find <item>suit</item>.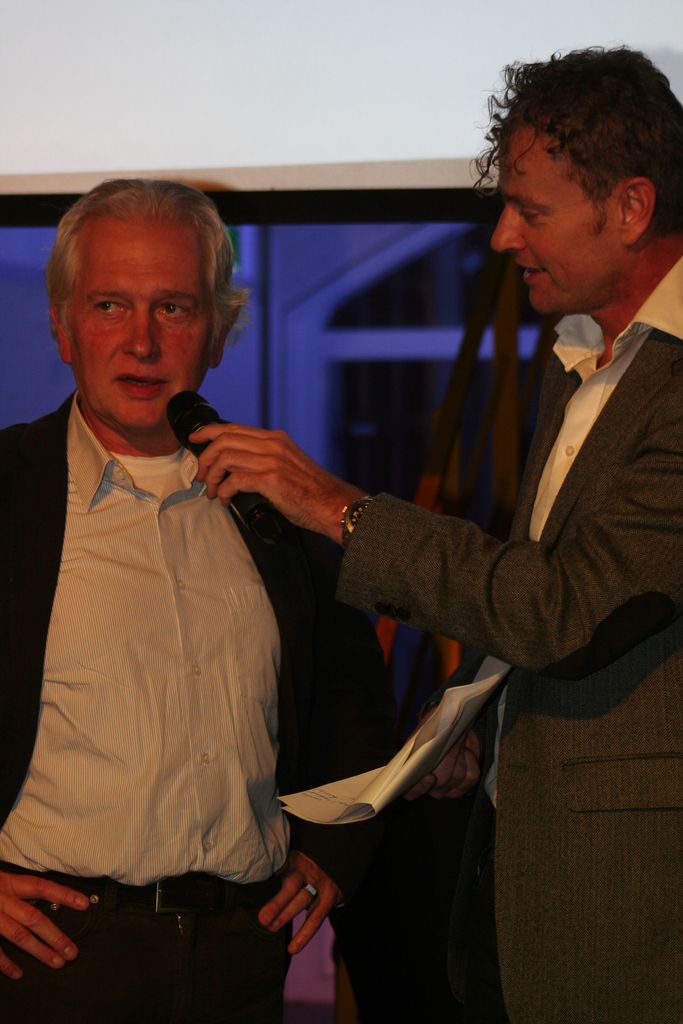
crop(337, 241, 682, 1023).
